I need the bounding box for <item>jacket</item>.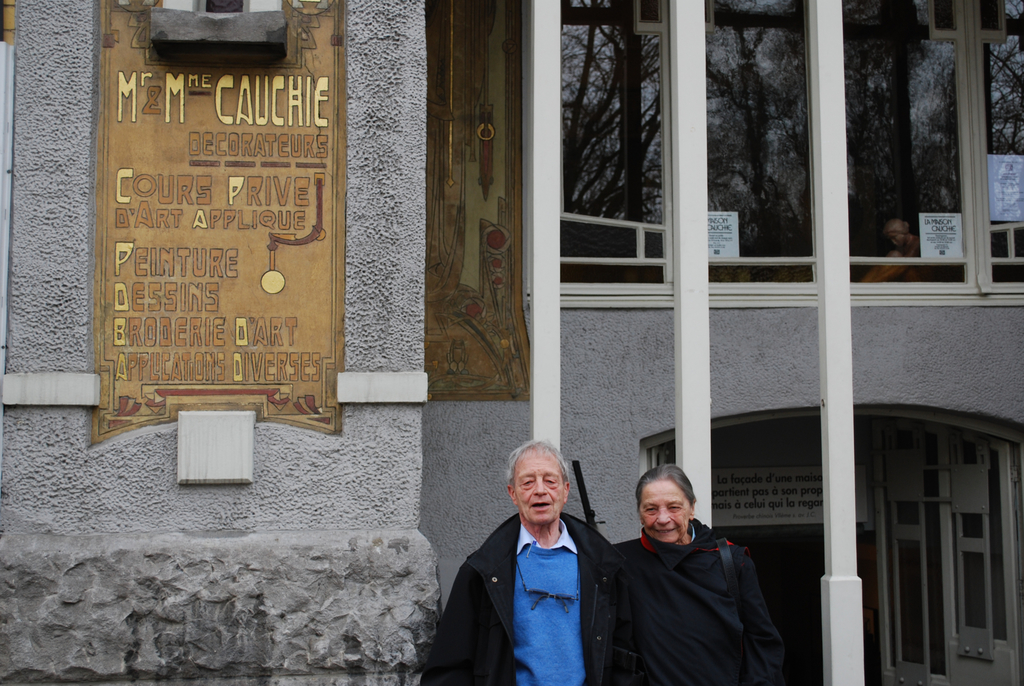
Here it is: crop(440, 487, 627, 683).
